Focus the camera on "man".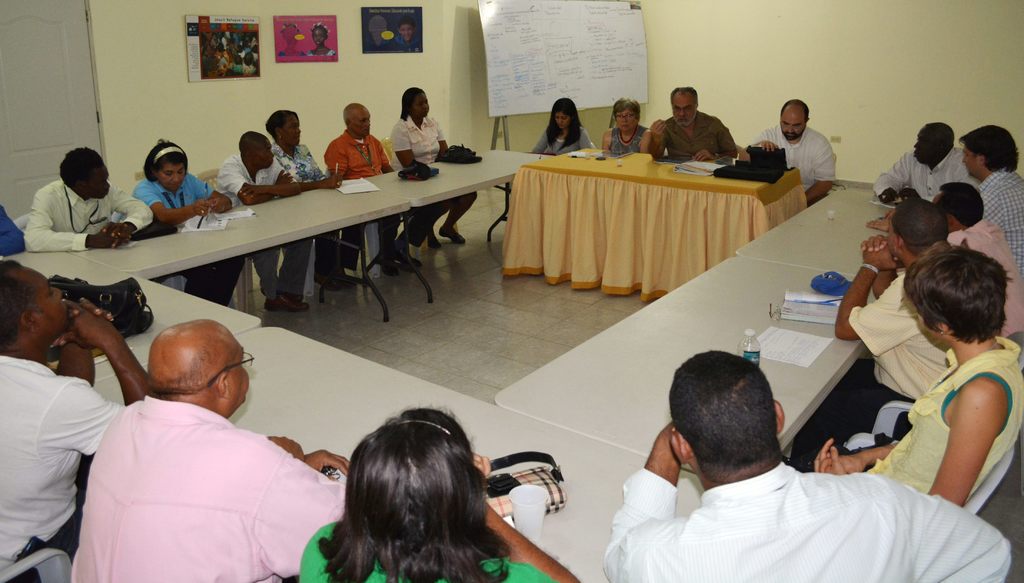
Focus region: select_region(868, 126, 989, 202).
